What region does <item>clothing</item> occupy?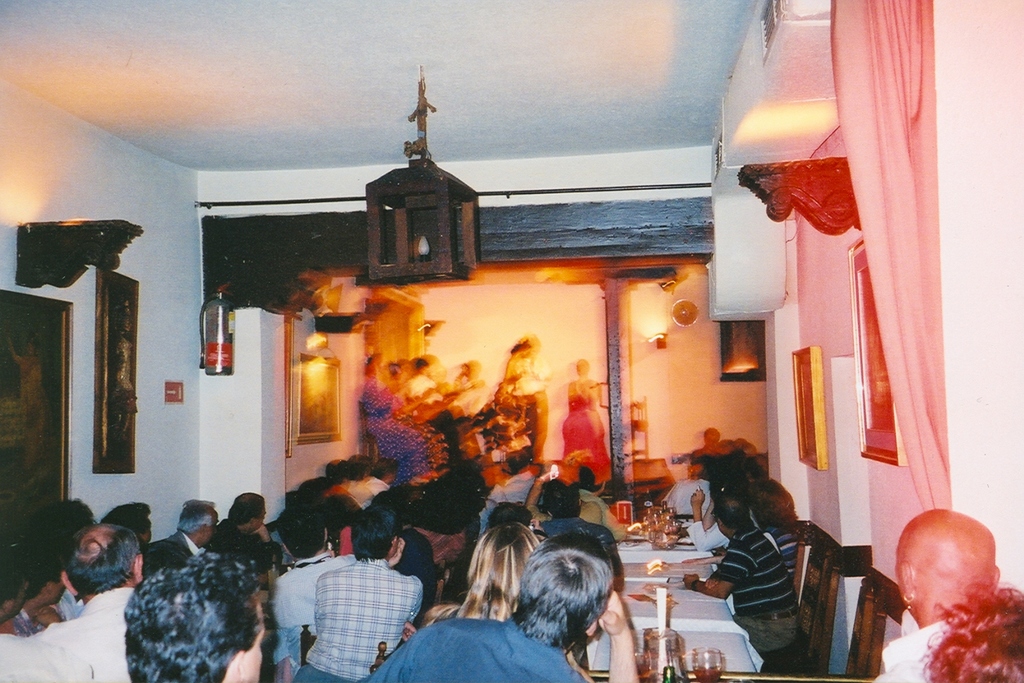
[555, 380, 607, 489].
